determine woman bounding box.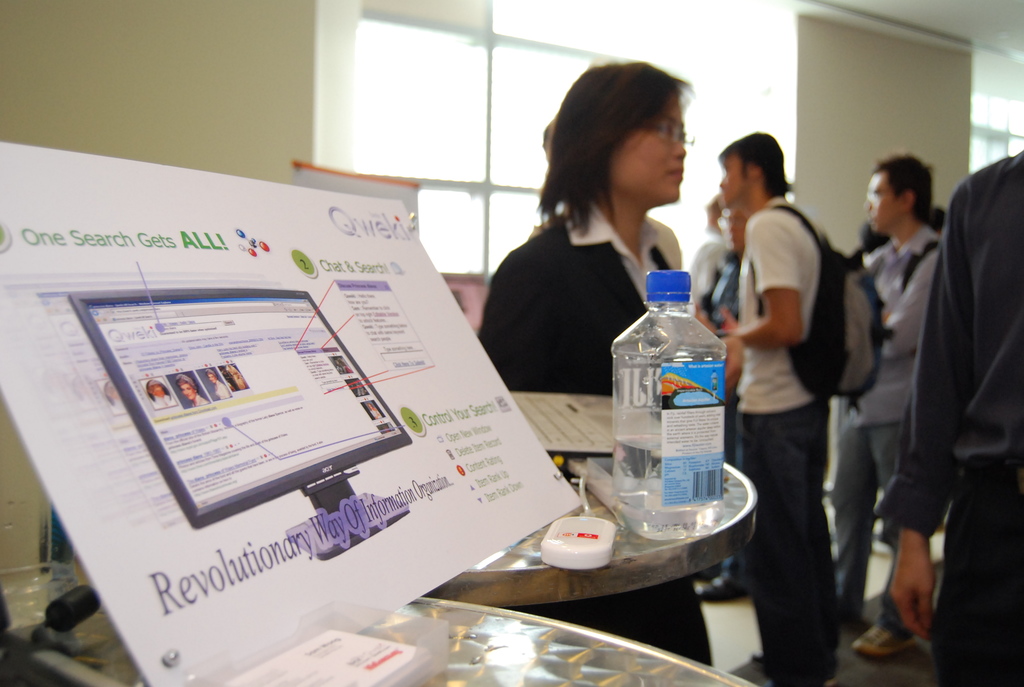
Determined: left=482, top=95, right=702, bottom=412.
